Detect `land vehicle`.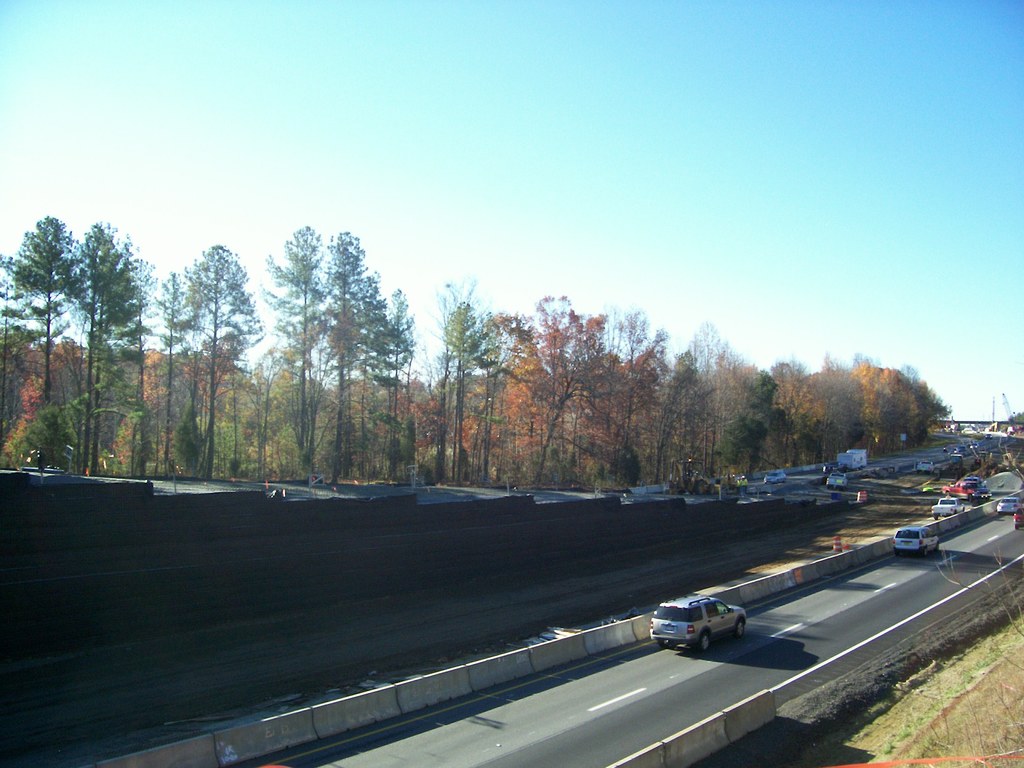
Detected at x1=995, y1=495, x2=1023, y2=517.
